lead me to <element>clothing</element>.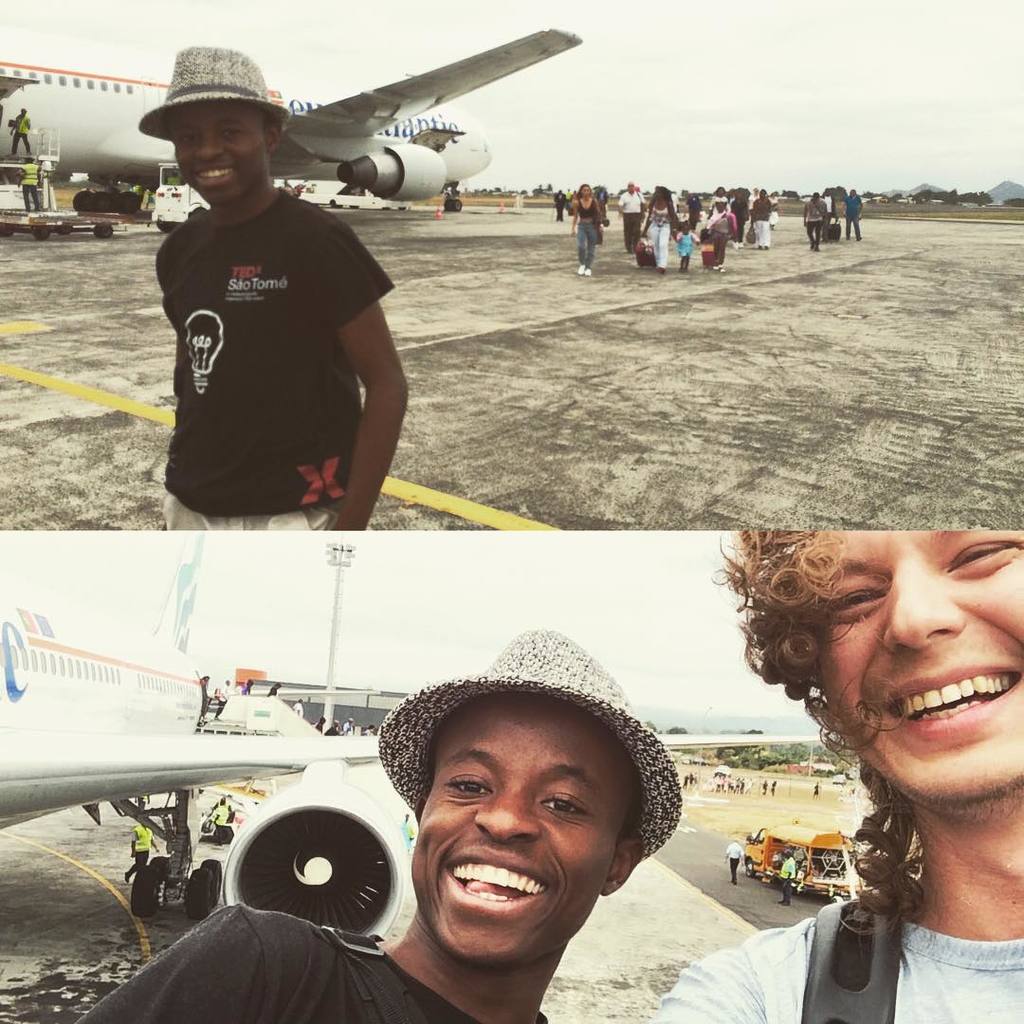
Lead to pyautogui.locateOnScreen(622, 192, 643, 248).
